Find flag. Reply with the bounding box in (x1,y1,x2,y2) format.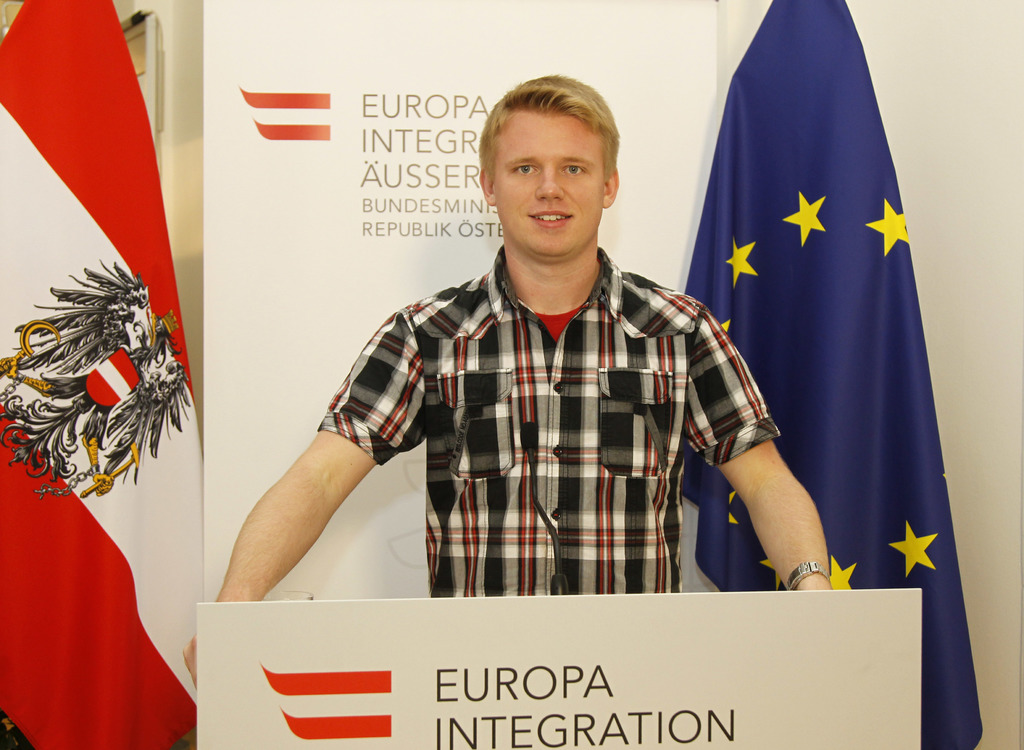
(0,0,199,749).
